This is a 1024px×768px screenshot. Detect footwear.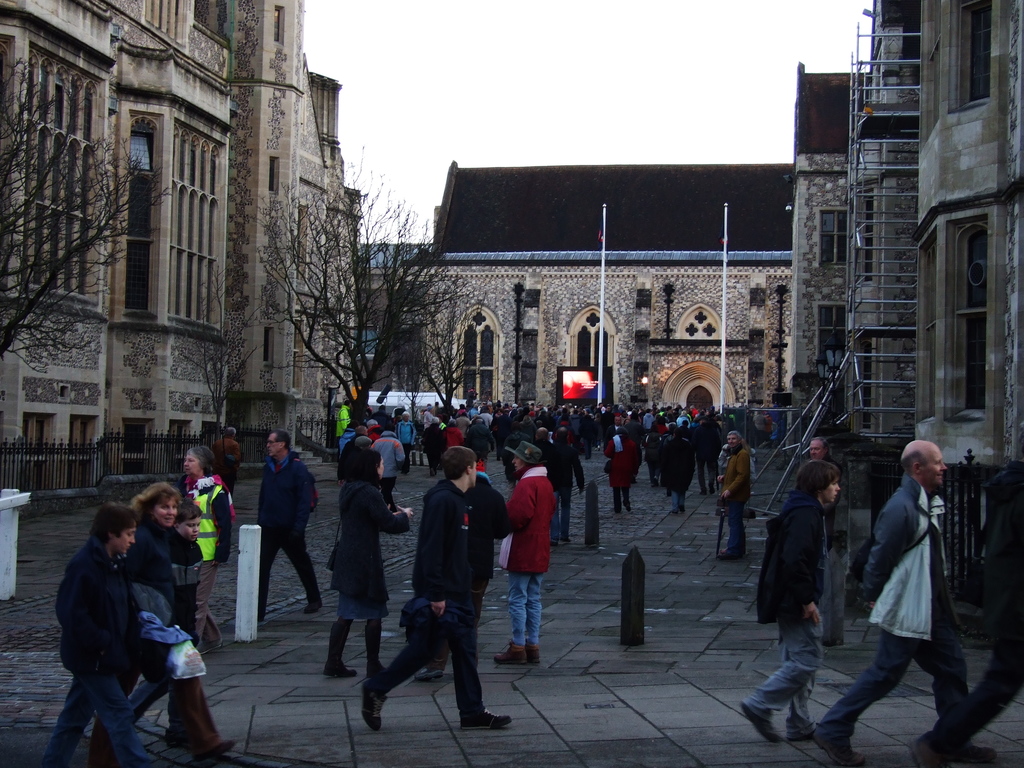
pyautogui.locateOnScreen(525, 644, 538, 664).
